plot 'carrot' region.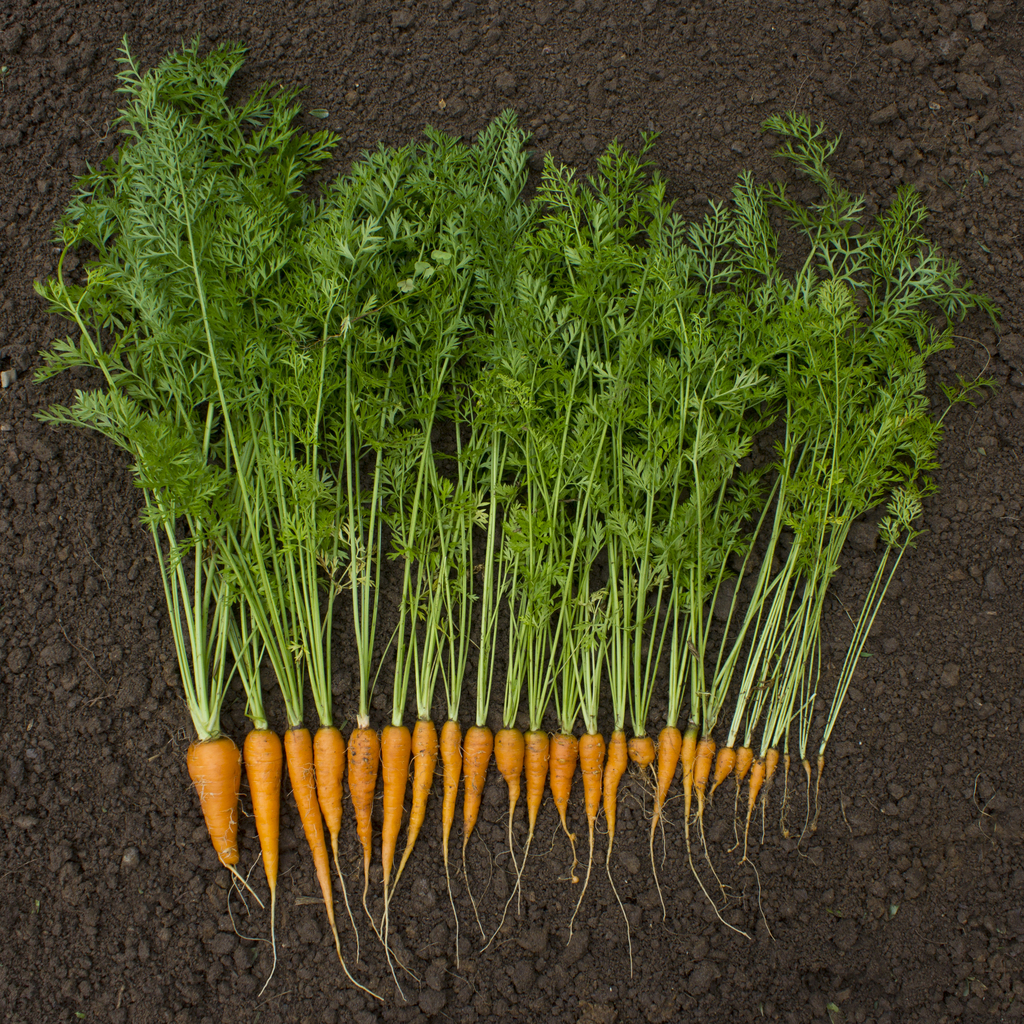
Plotted at pyautogui.locateOnScreen(585, 728, 602, 851).
